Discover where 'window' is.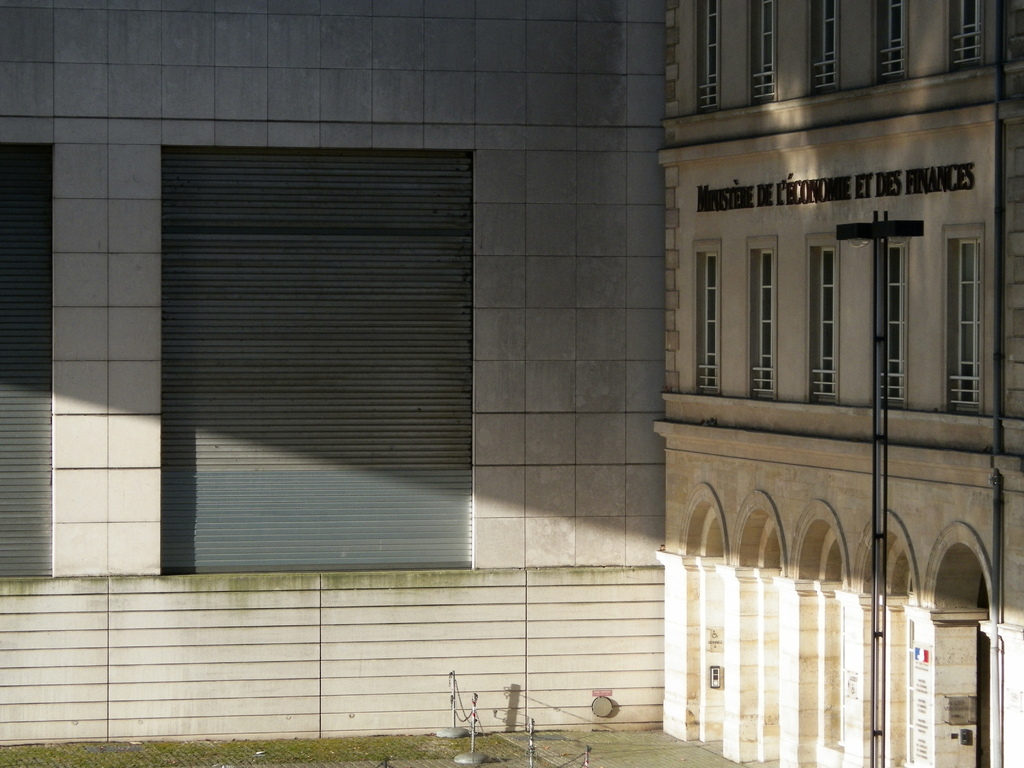
Discovered at 874 0 907 87.
